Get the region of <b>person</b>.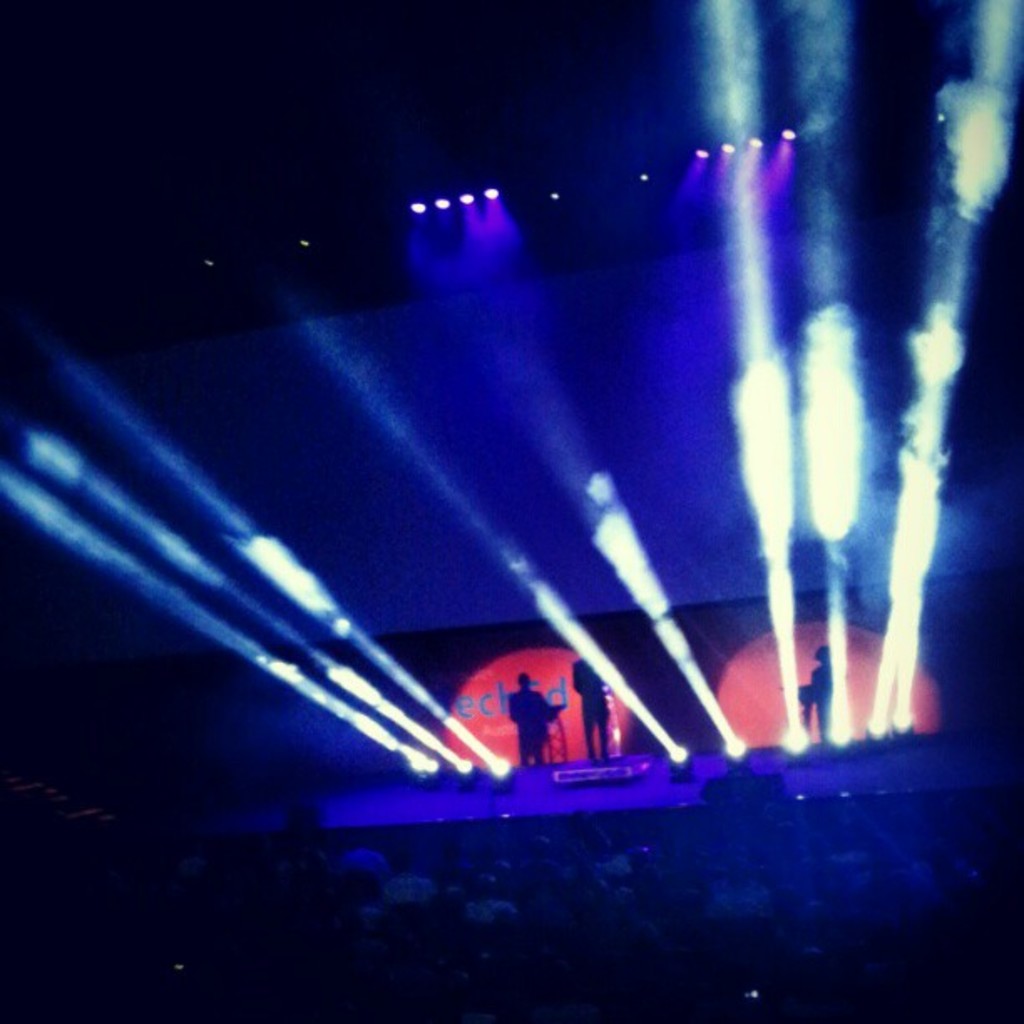
{"x1": 788, "y1": 637, "x2": 848, "y2": 740}.
